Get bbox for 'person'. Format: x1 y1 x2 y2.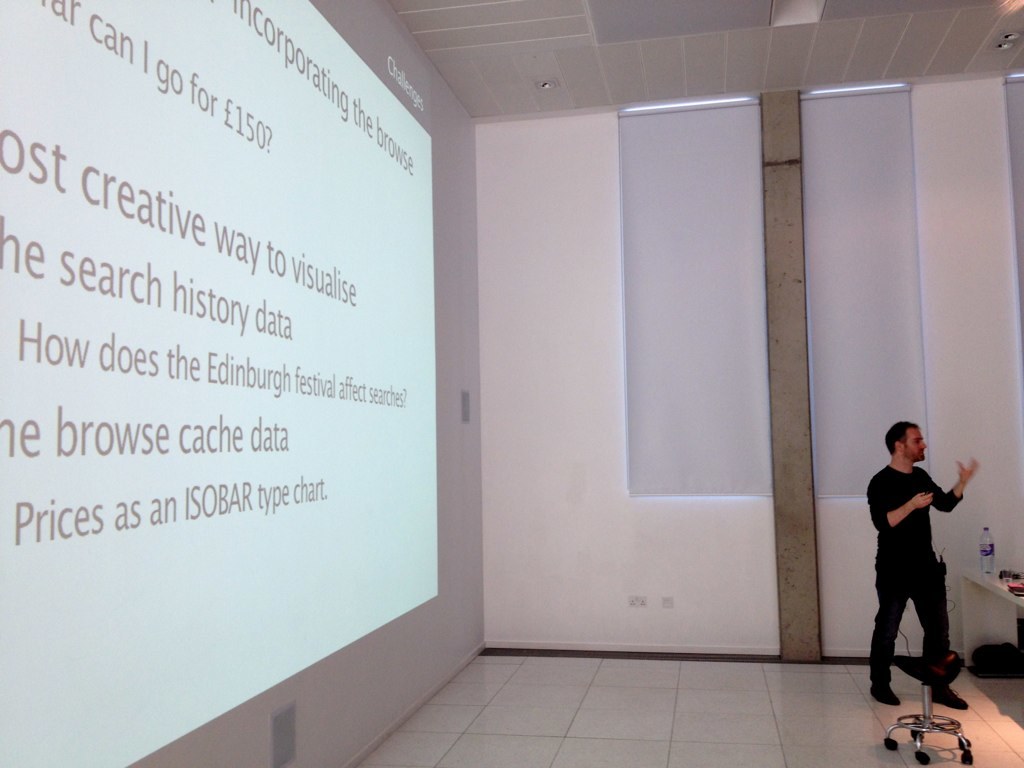
872 414 972 707.
